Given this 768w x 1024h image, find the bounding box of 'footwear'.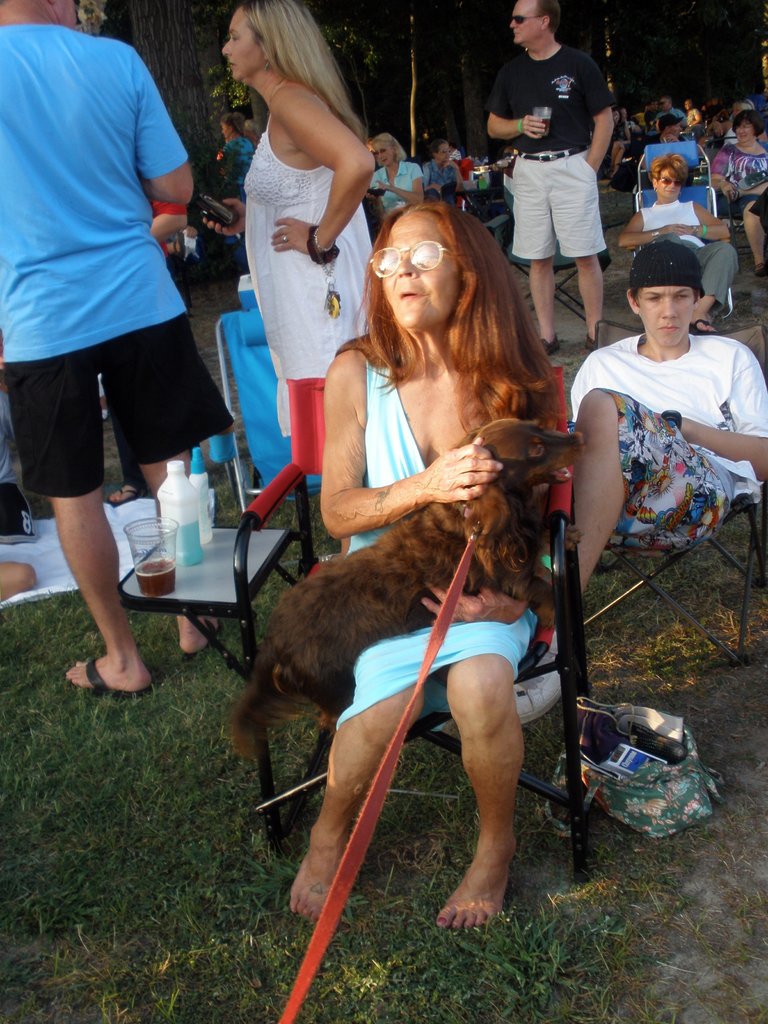
pyautogui.locateOnScreen(541, 337, 561, 355).
